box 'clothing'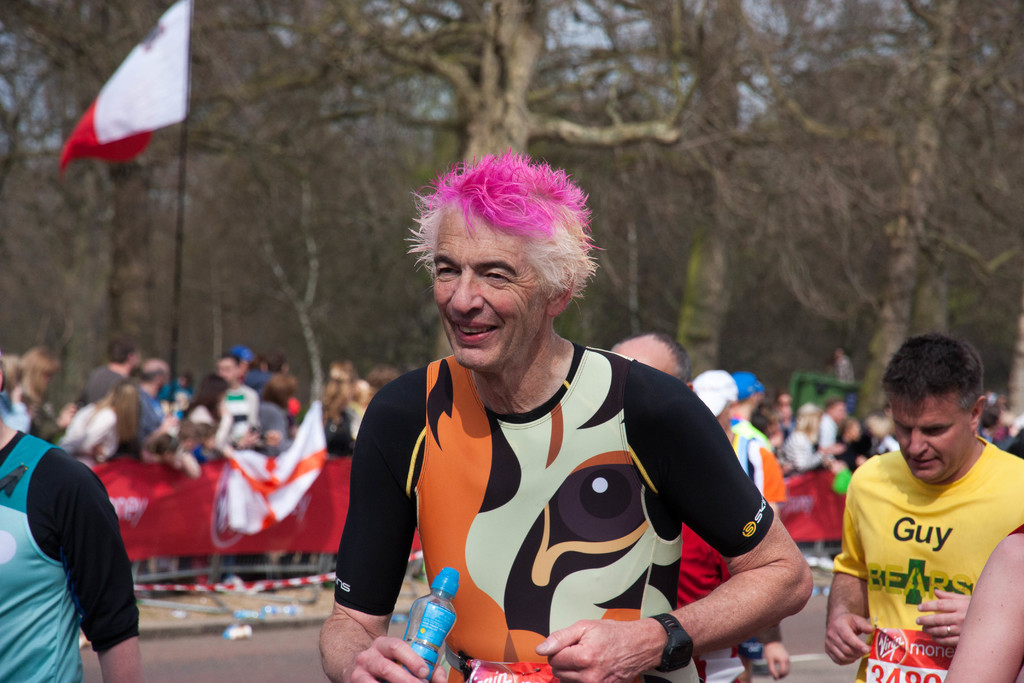
left=726, top=419, right=772, bottom=443
